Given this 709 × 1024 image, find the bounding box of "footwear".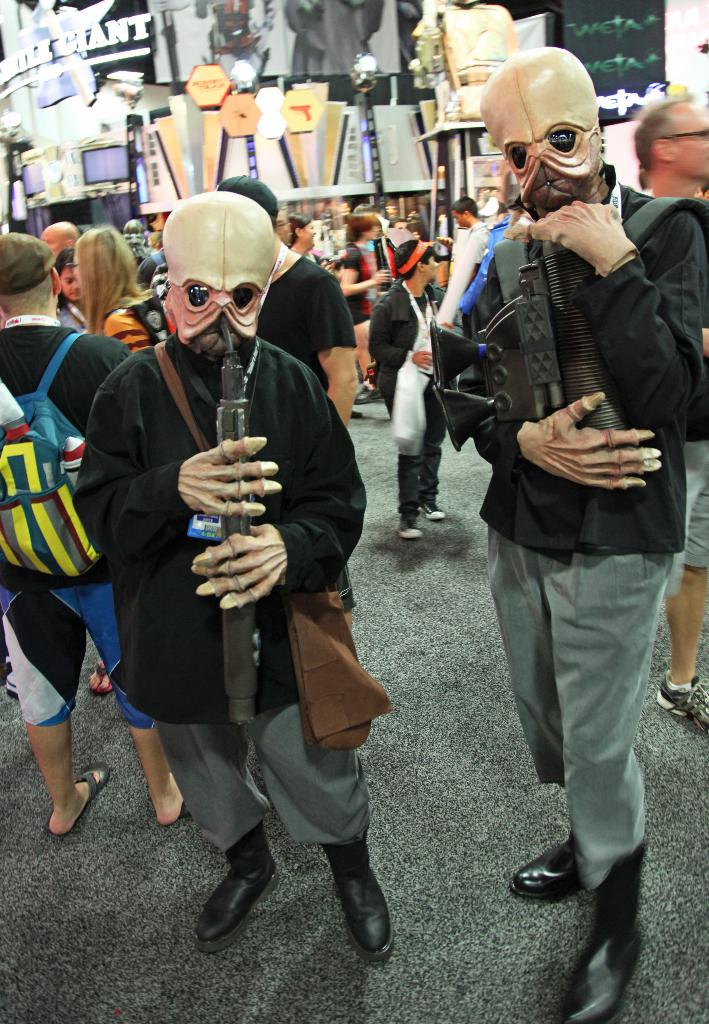
crop(509, 836, 586, 900).
